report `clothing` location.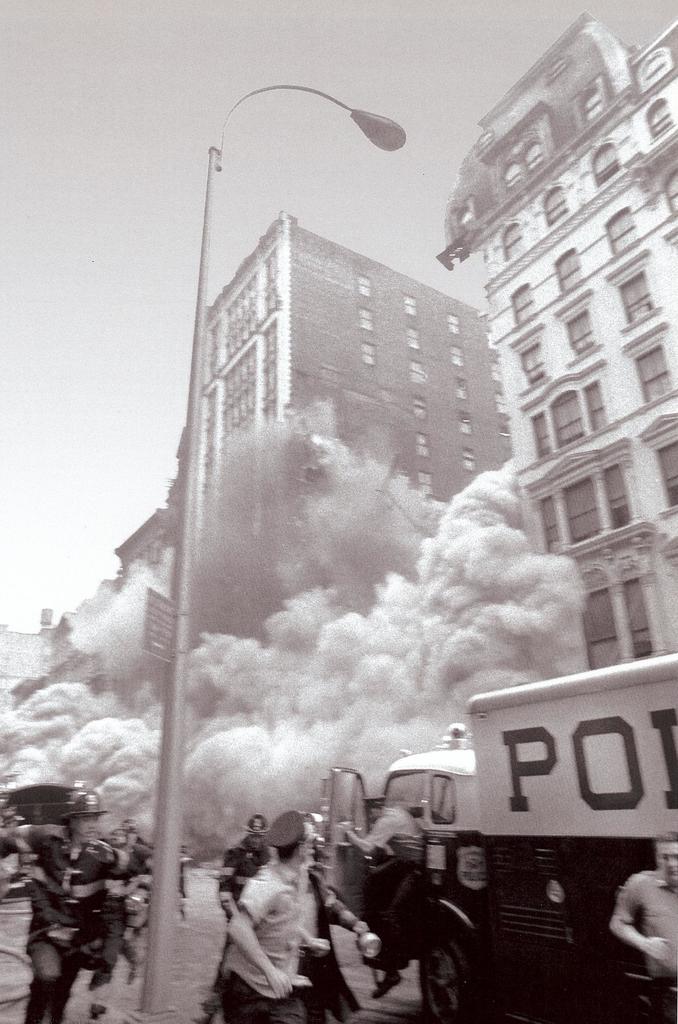
Report: crop(0, 830, 154, 1016).
